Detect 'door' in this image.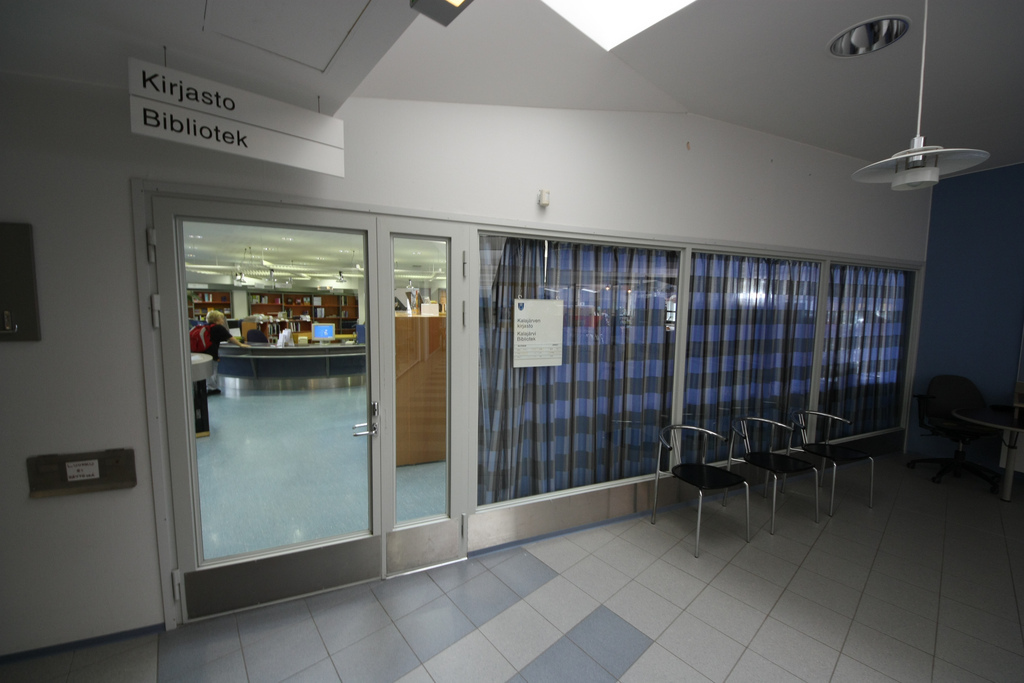
Detection: 163,155,491,610.
